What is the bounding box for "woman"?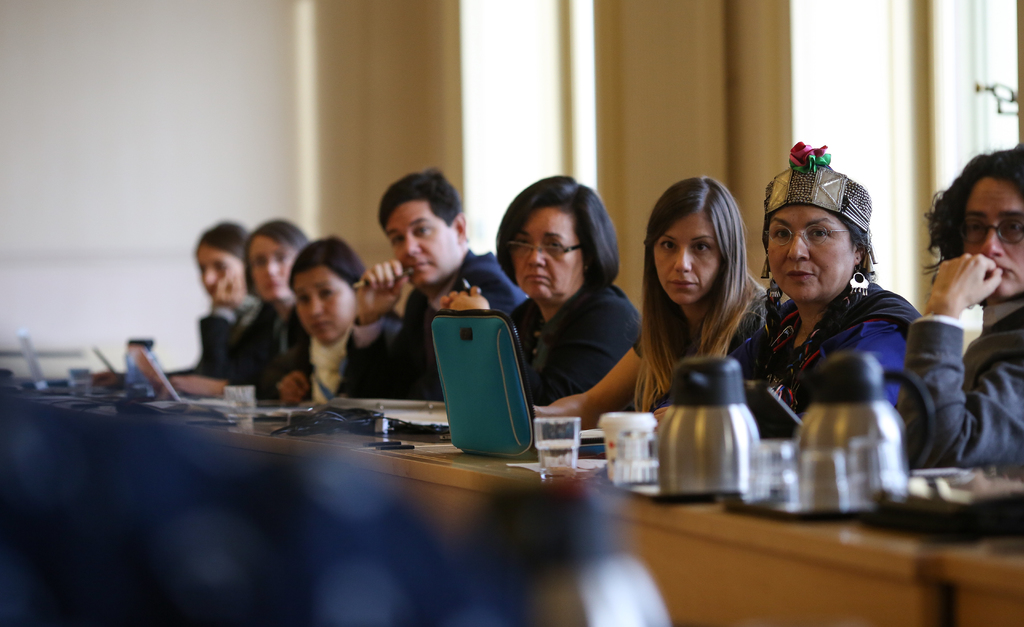
rect(165, 216, 261, 372).
